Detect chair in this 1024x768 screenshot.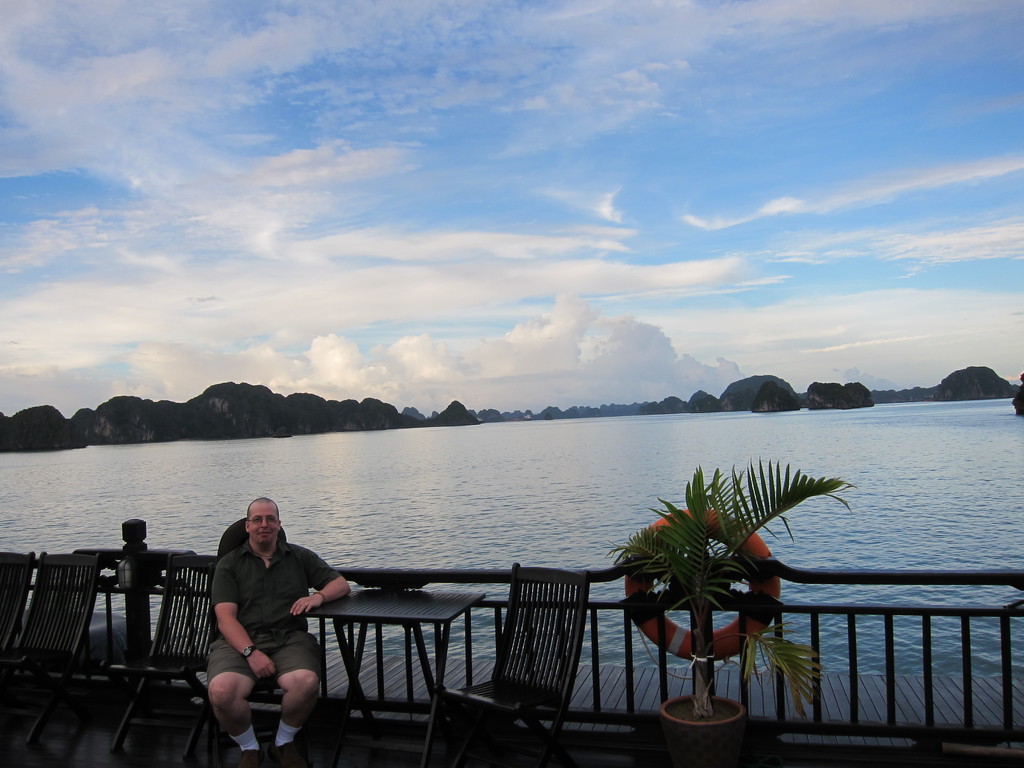
Detection: Rect(447, 580, 628, 743).
